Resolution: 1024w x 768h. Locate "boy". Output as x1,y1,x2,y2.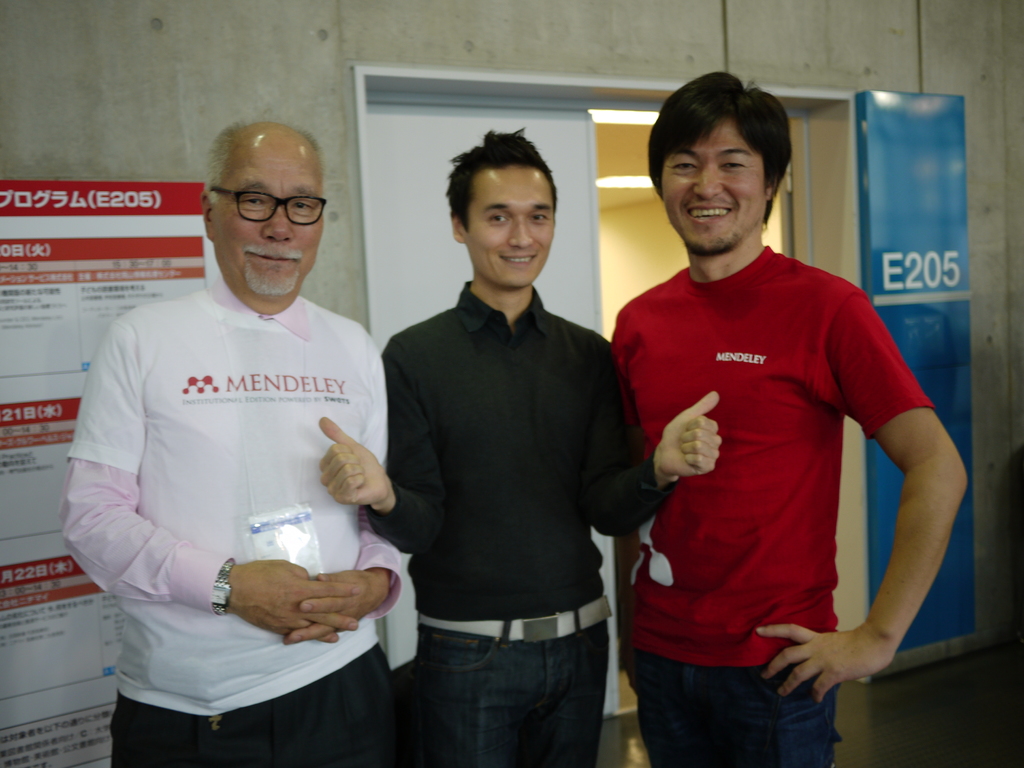
612,62,975,767.
